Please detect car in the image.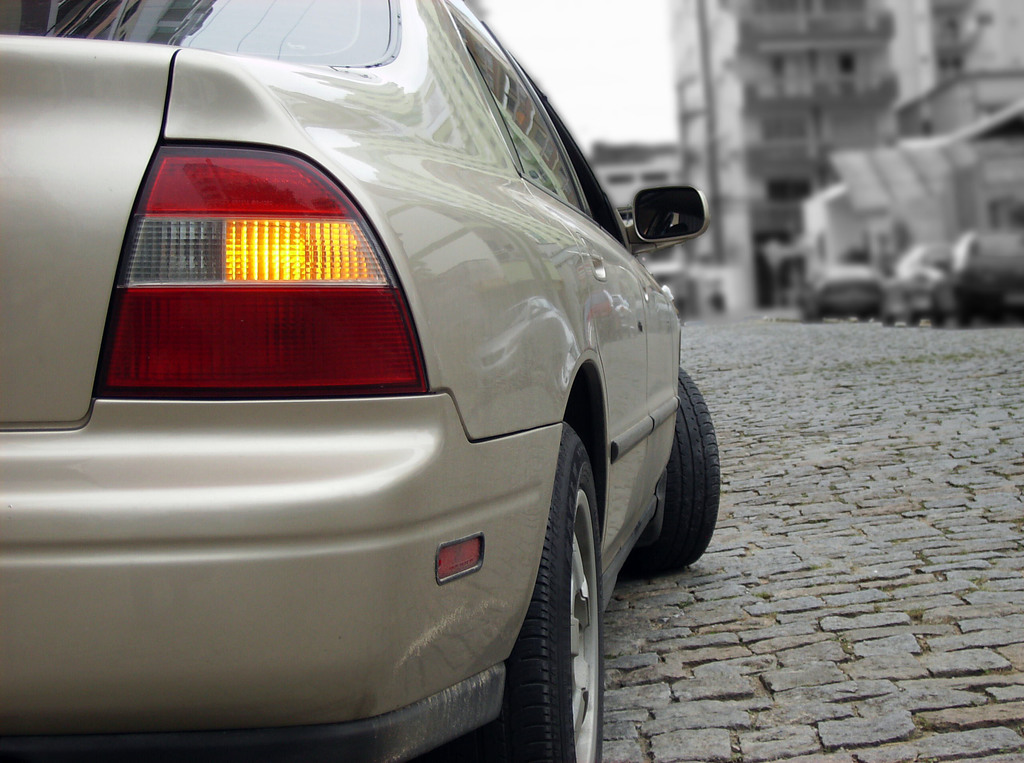
<region>796, 262, 887, 321</region>.
